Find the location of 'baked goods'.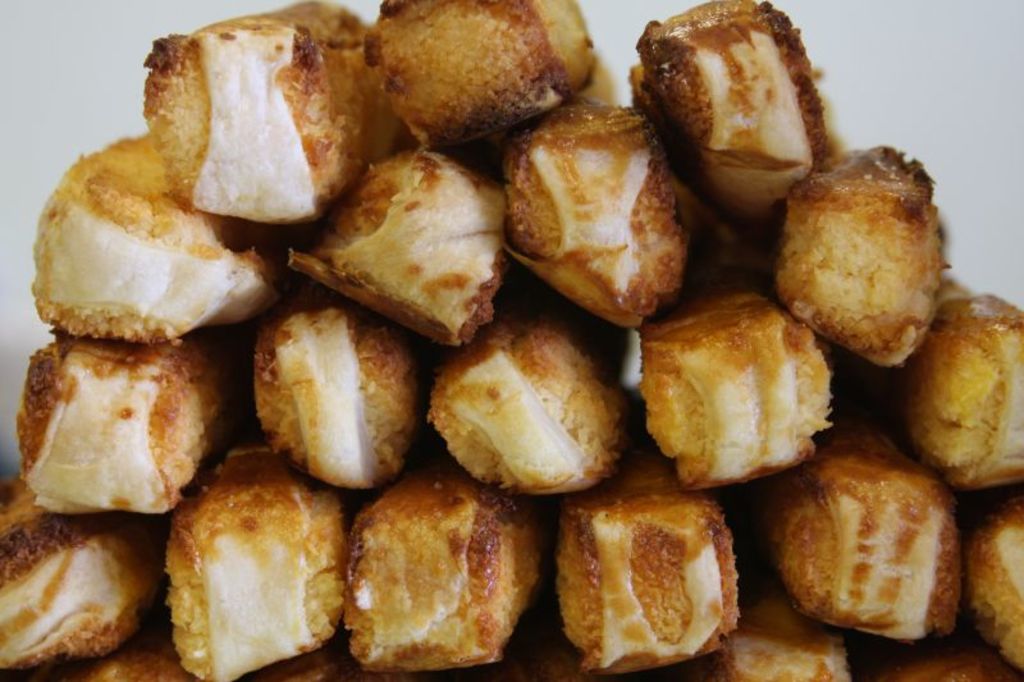
Location: [902, 275, 1023, 488].
